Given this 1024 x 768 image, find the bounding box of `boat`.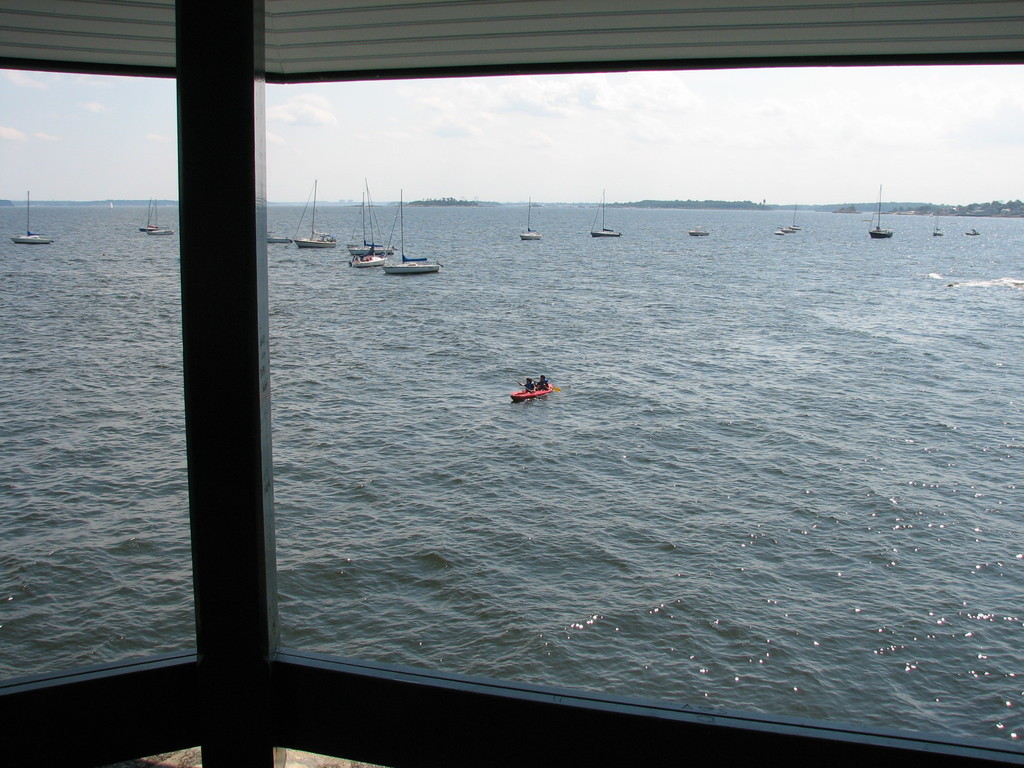
{"left": 513, "top": 369, "right": 556, "bottom": 405}.
